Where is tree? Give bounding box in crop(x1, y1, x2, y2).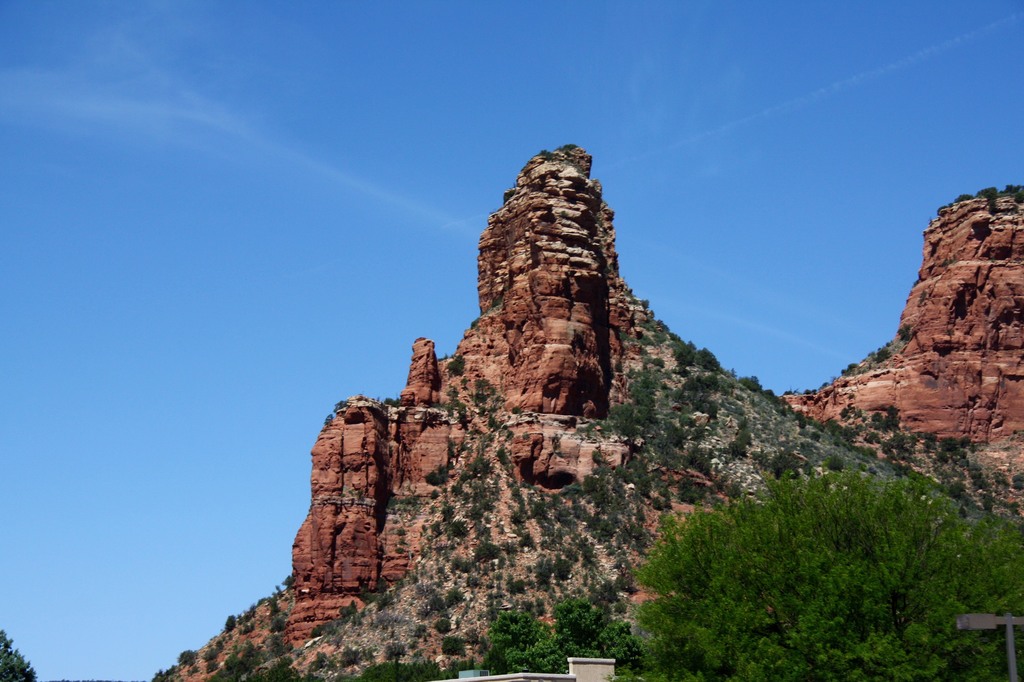
crop(0, 627, 42, 681).
